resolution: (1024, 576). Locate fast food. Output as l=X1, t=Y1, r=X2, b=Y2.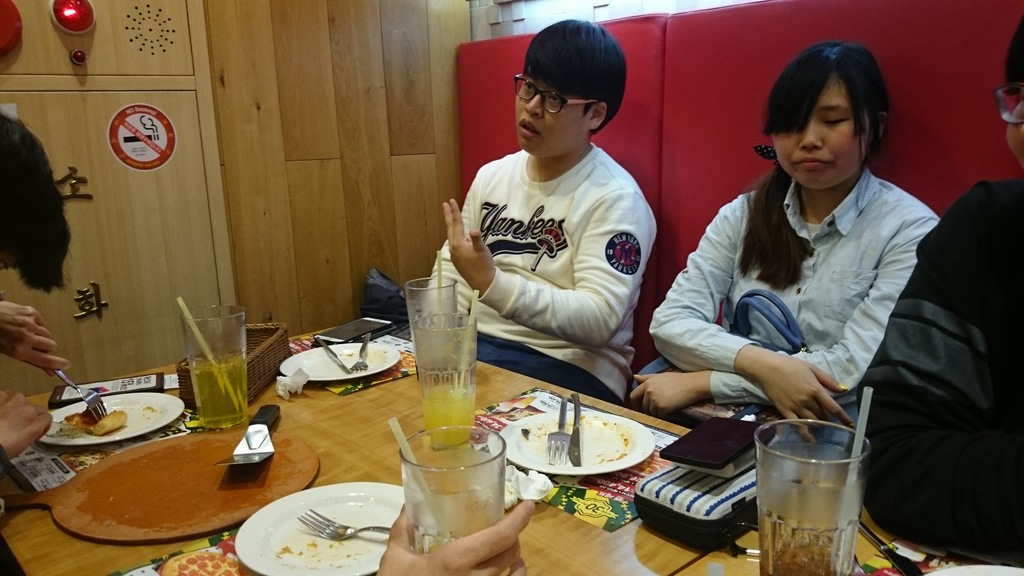
l=157, t=544, r=243, b=575.
